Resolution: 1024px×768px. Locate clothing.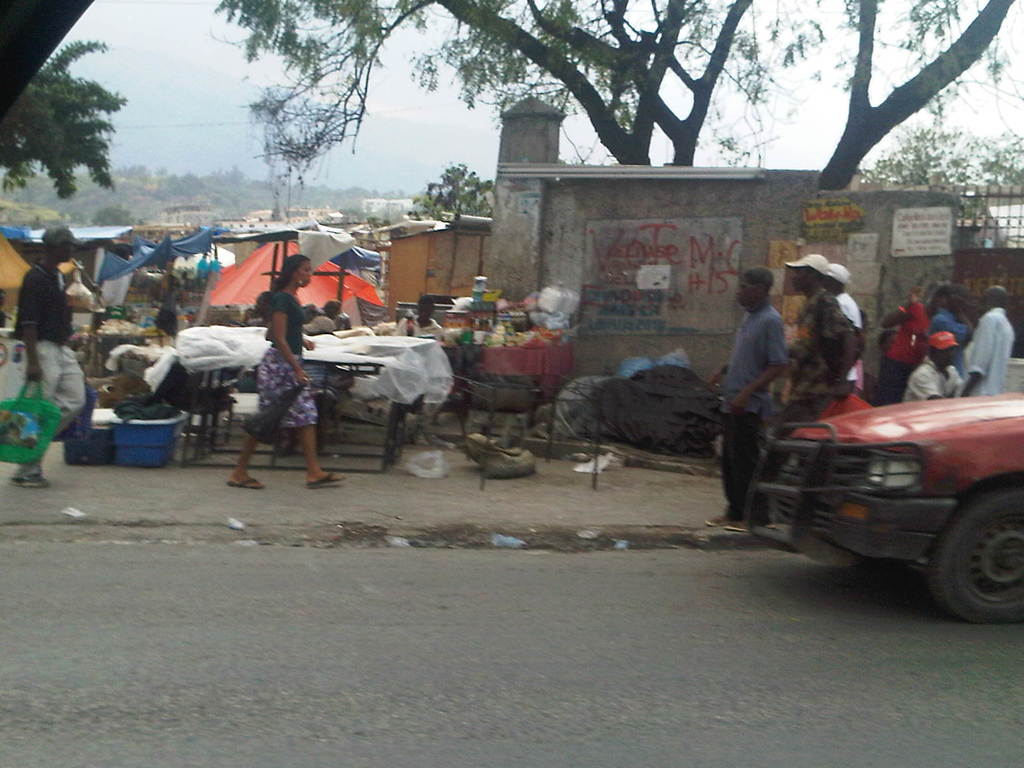
<bbox>257, 289, 317, 433</bbox>.
